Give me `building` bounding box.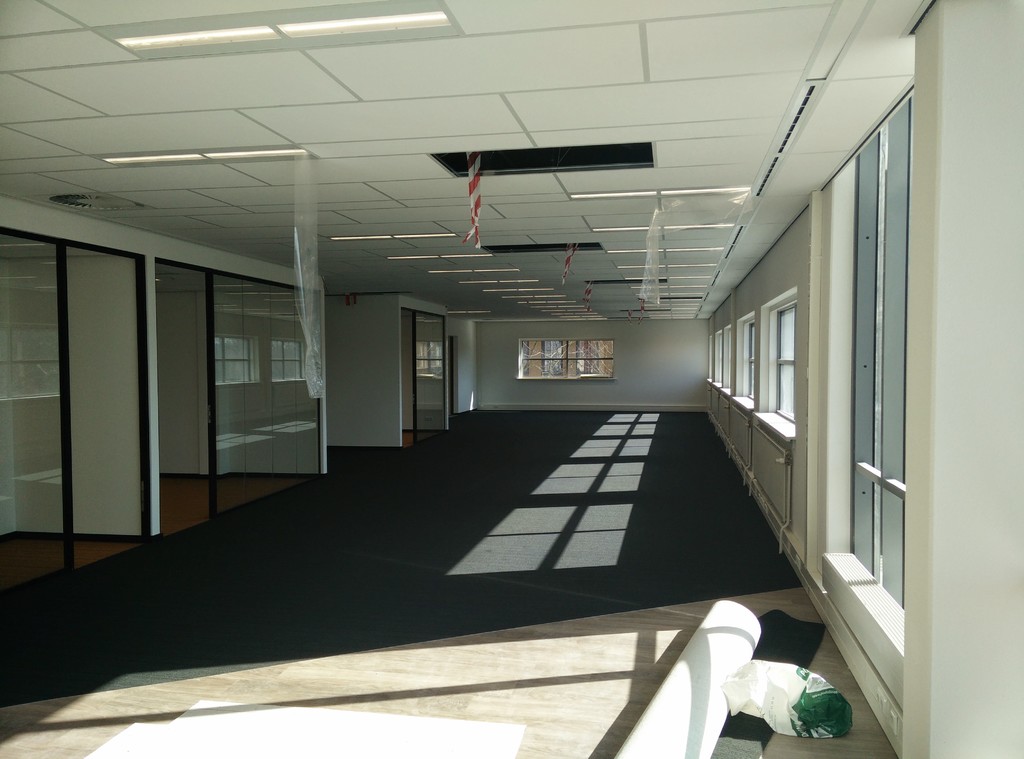
0, 0, 1023, 758.
